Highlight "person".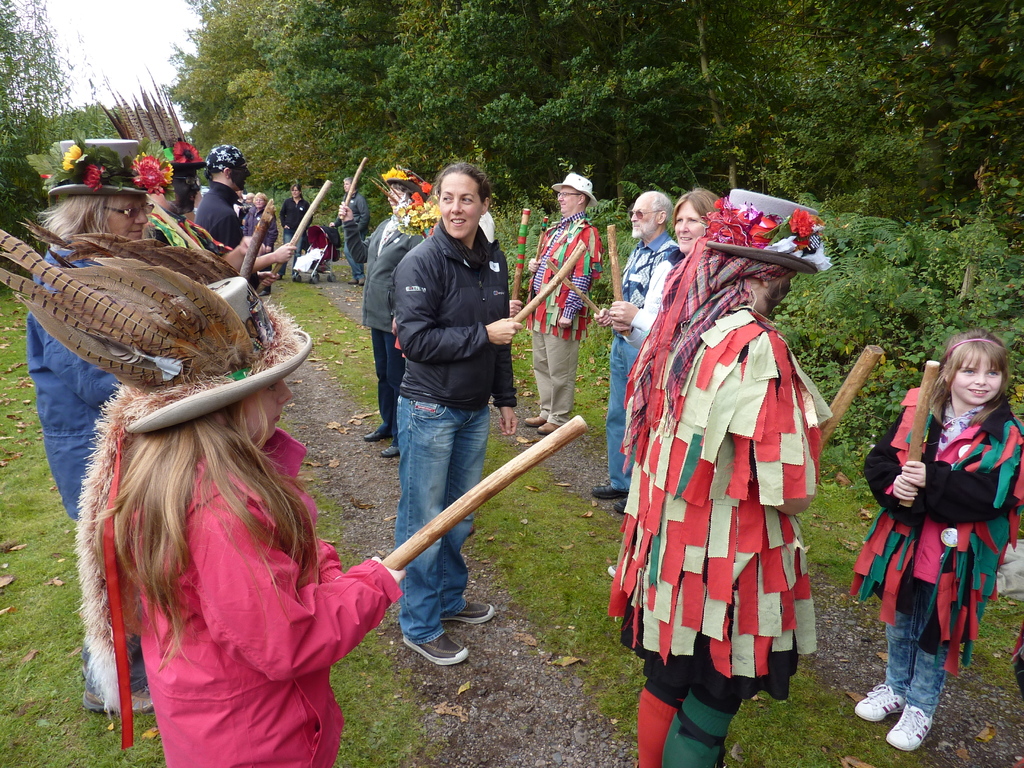
Highlighted region: locate(394, 160, 518, 669).
